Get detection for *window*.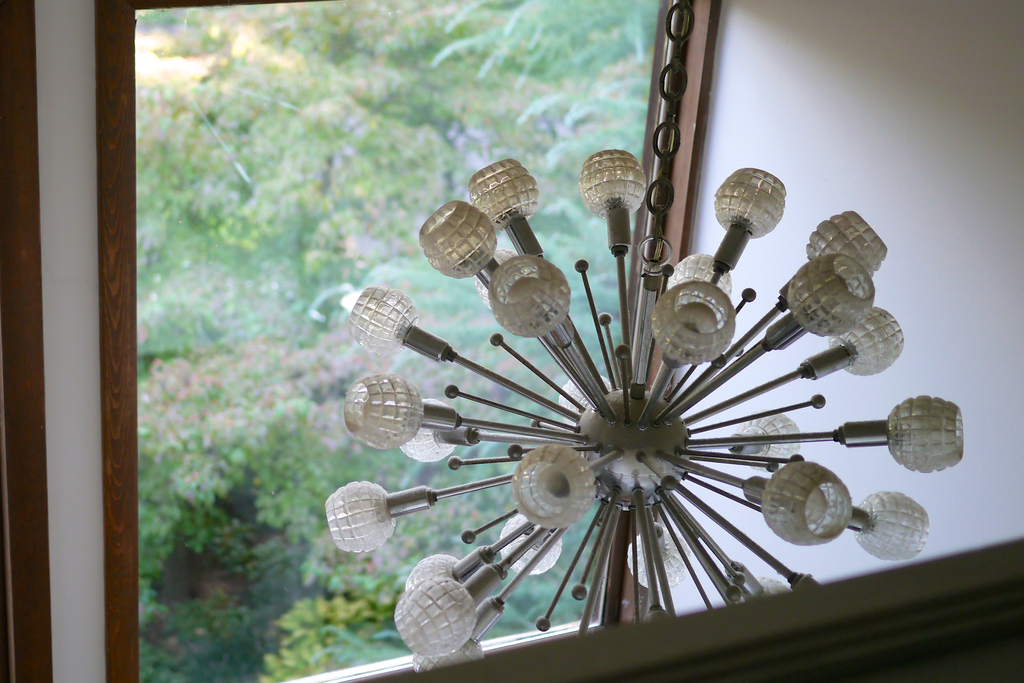
Detection: 0 0 1023 682.
